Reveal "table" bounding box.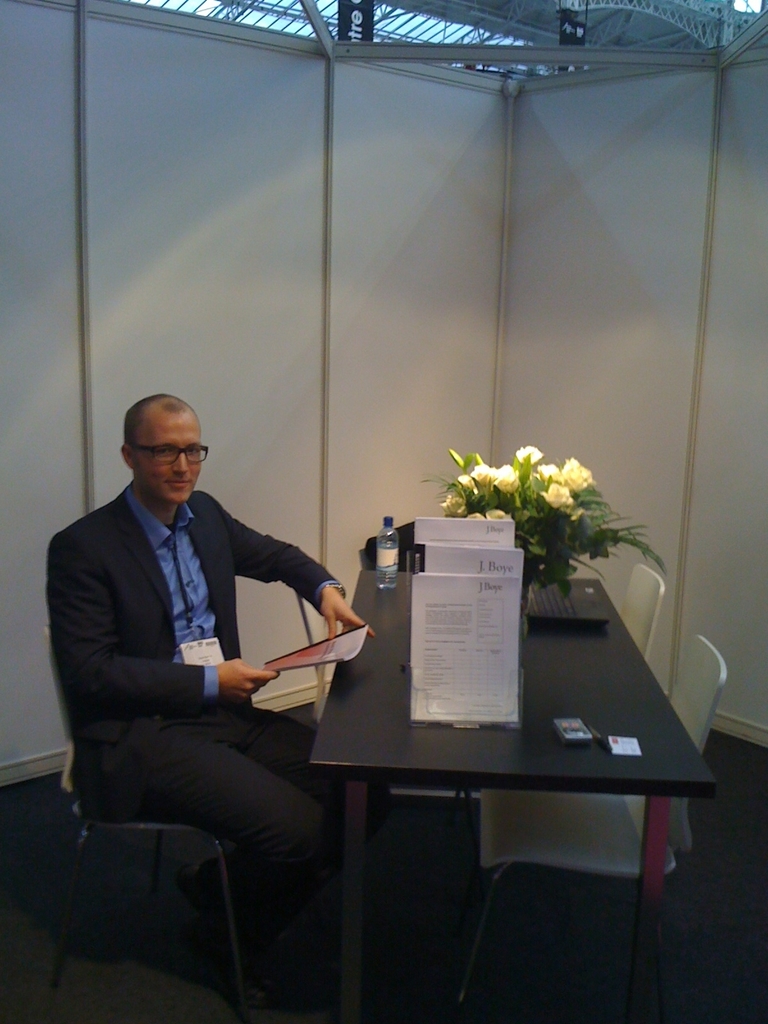
Revealed: detection(240, 561, 666, 950).
